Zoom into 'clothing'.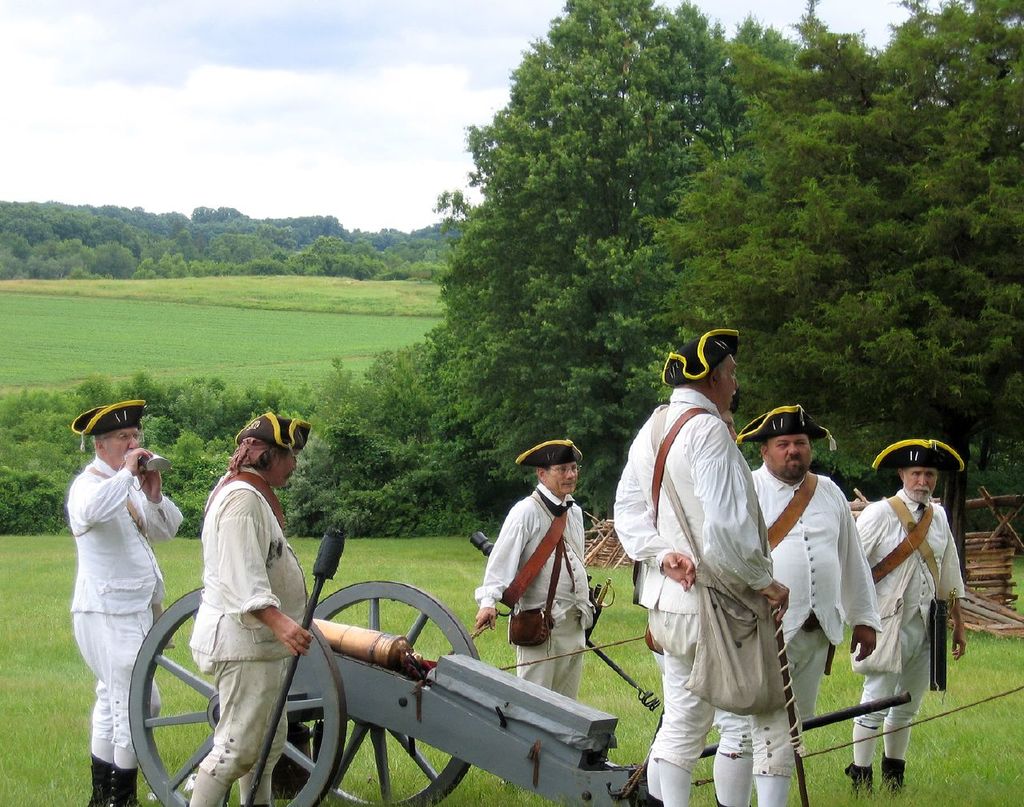
Zoom target: box(186, 658, 282, 806).
